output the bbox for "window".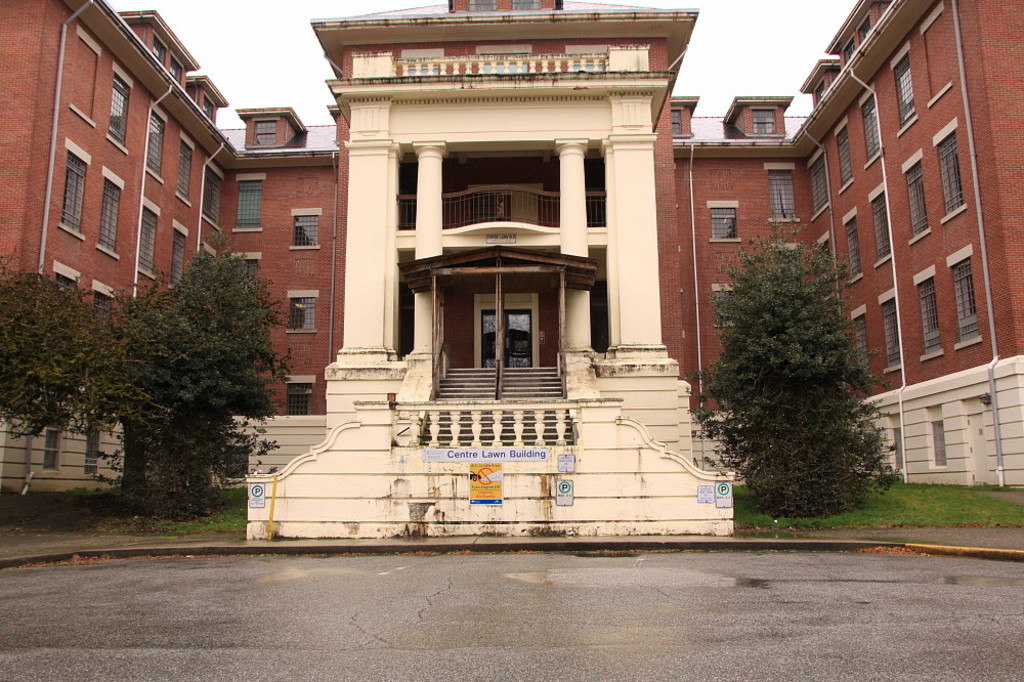
[834, 125, 861, 193].
